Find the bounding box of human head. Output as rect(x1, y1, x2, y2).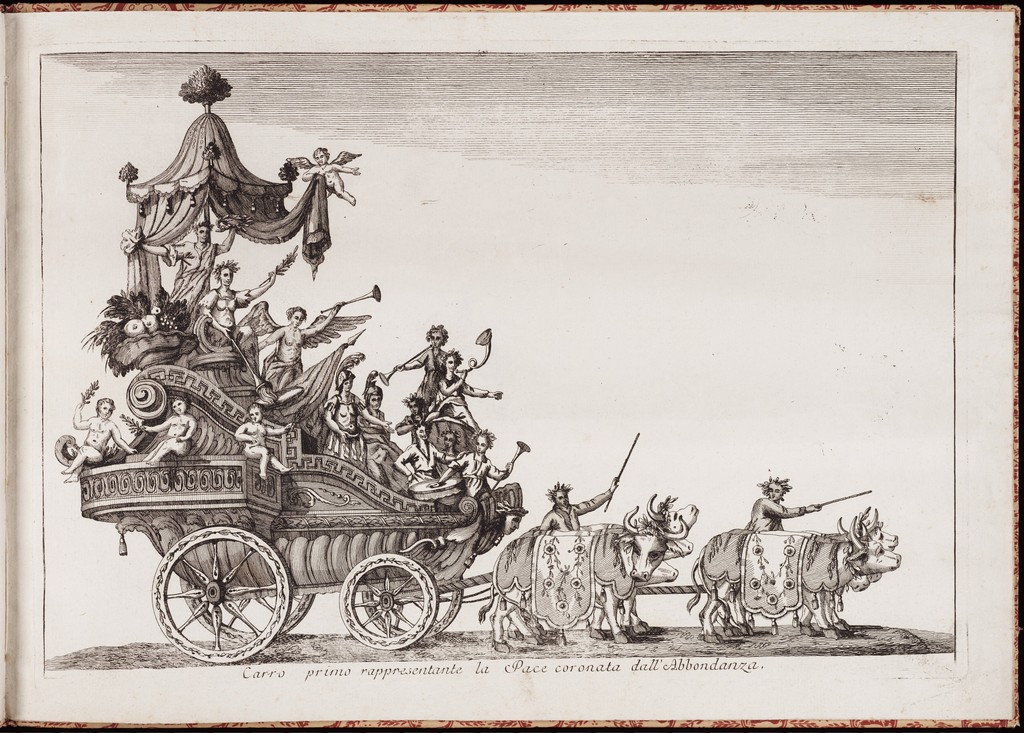
rect(444, 432, 453, 449).
